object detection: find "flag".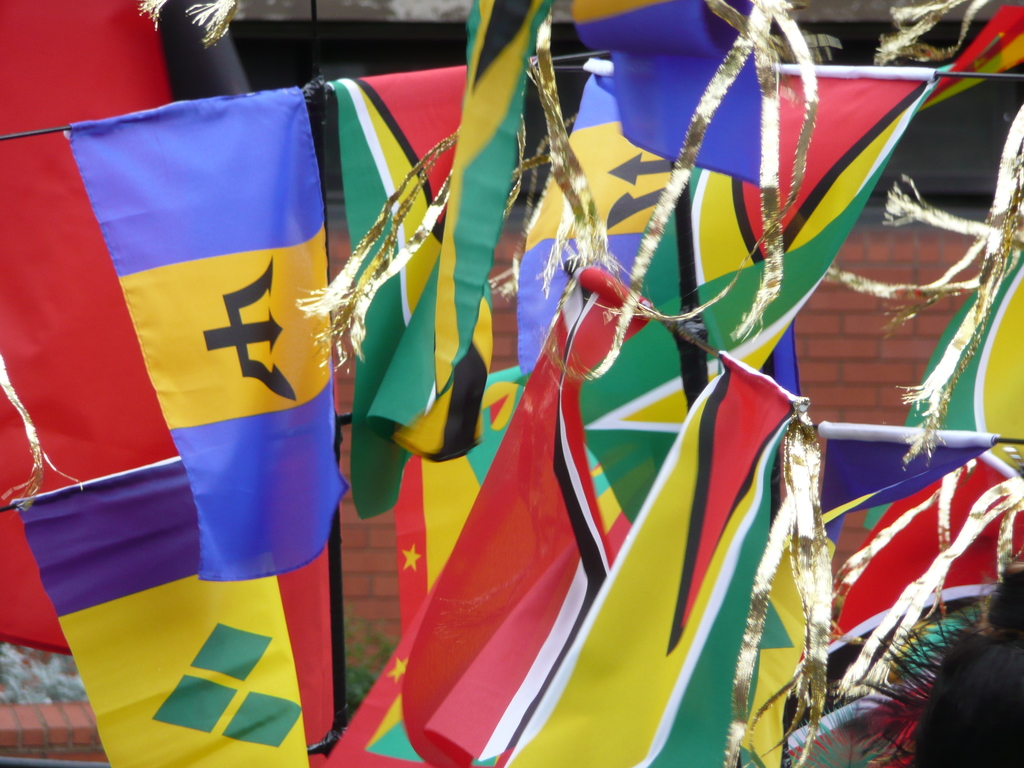
detection(0, 0, 335, 740).
